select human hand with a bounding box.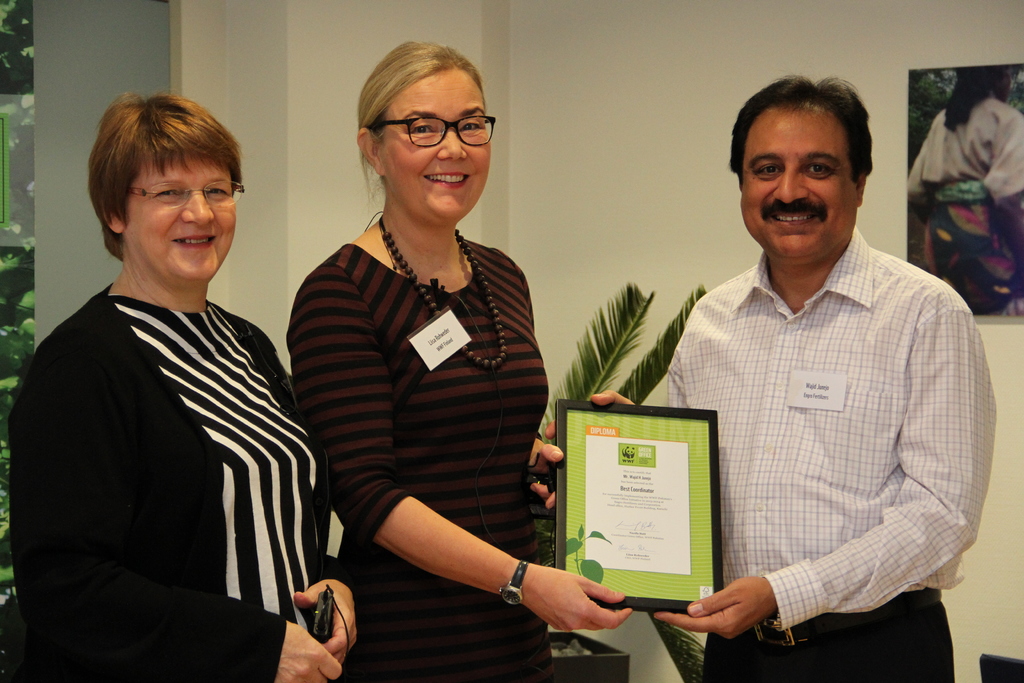
box=[524, 562, 634, 634].
